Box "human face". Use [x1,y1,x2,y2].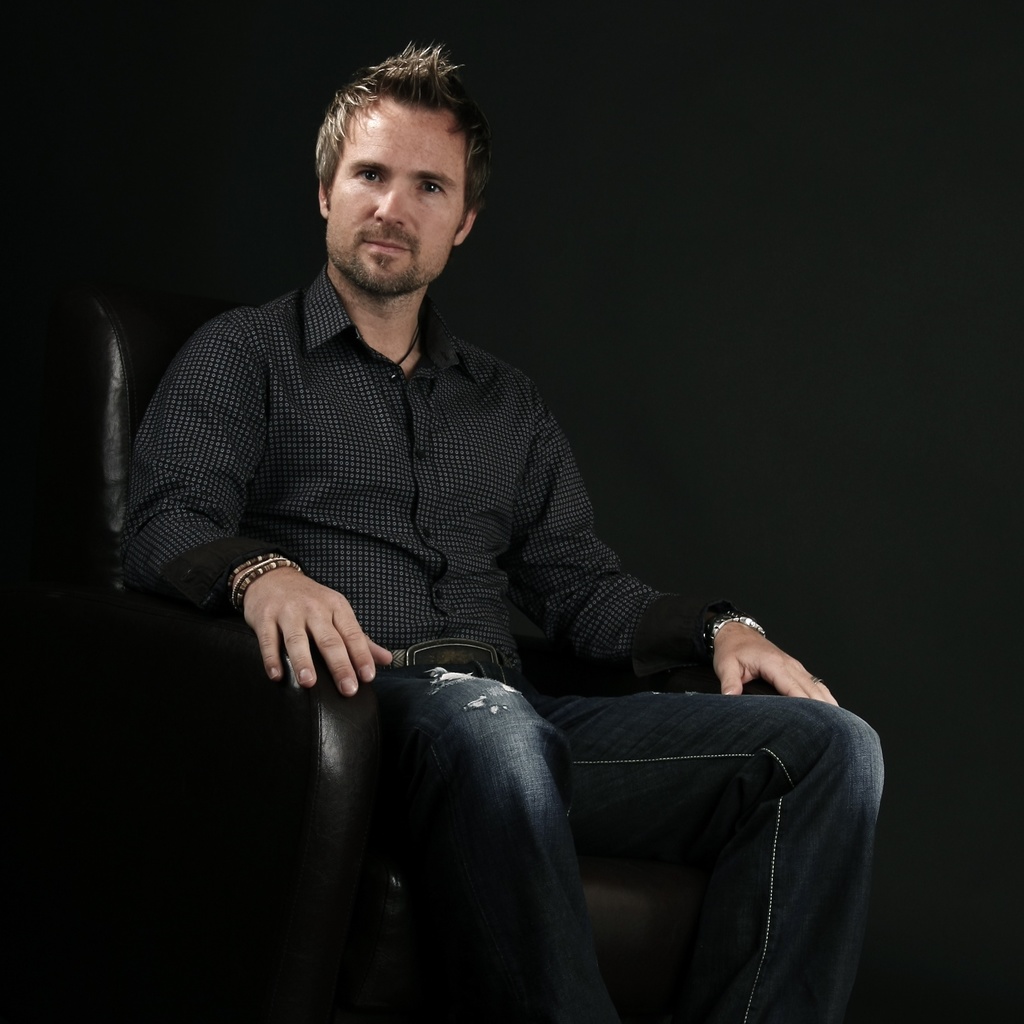
[329,106,467,298].
